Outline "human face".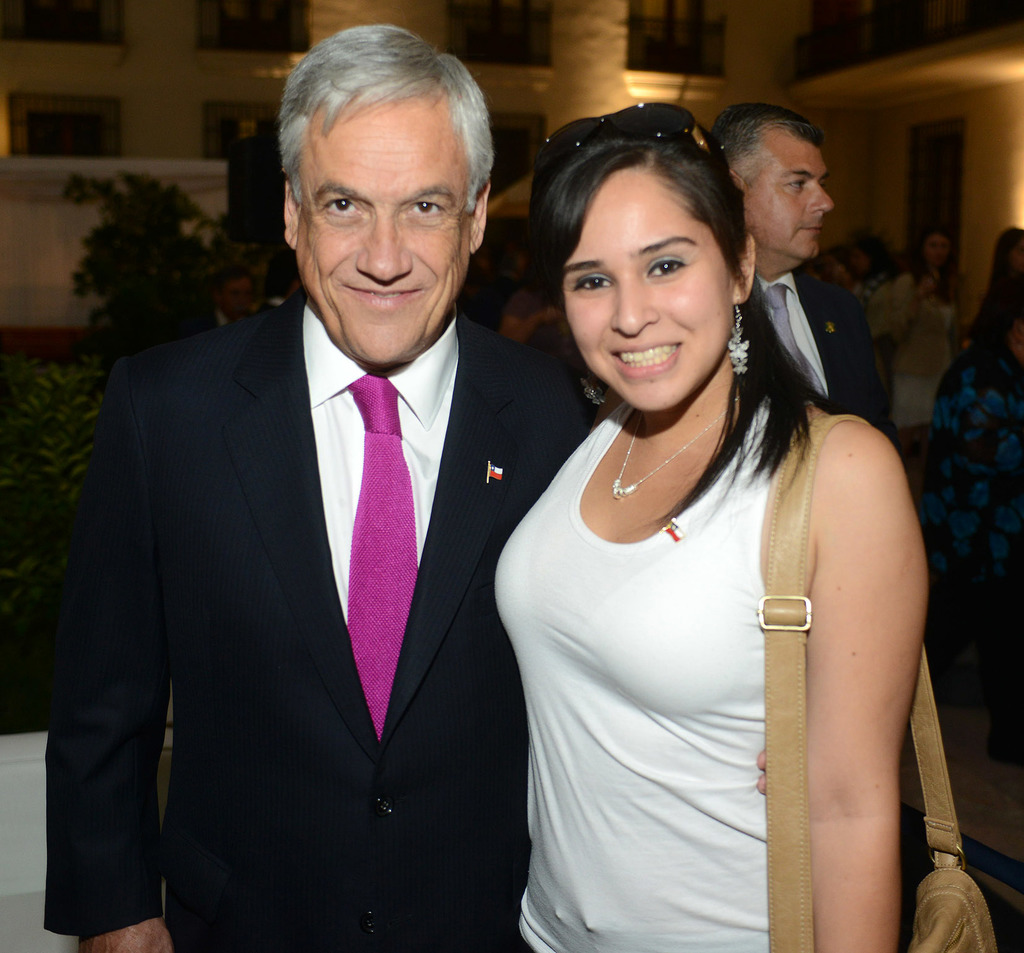
Outline: [292, 104, 472, 382].
